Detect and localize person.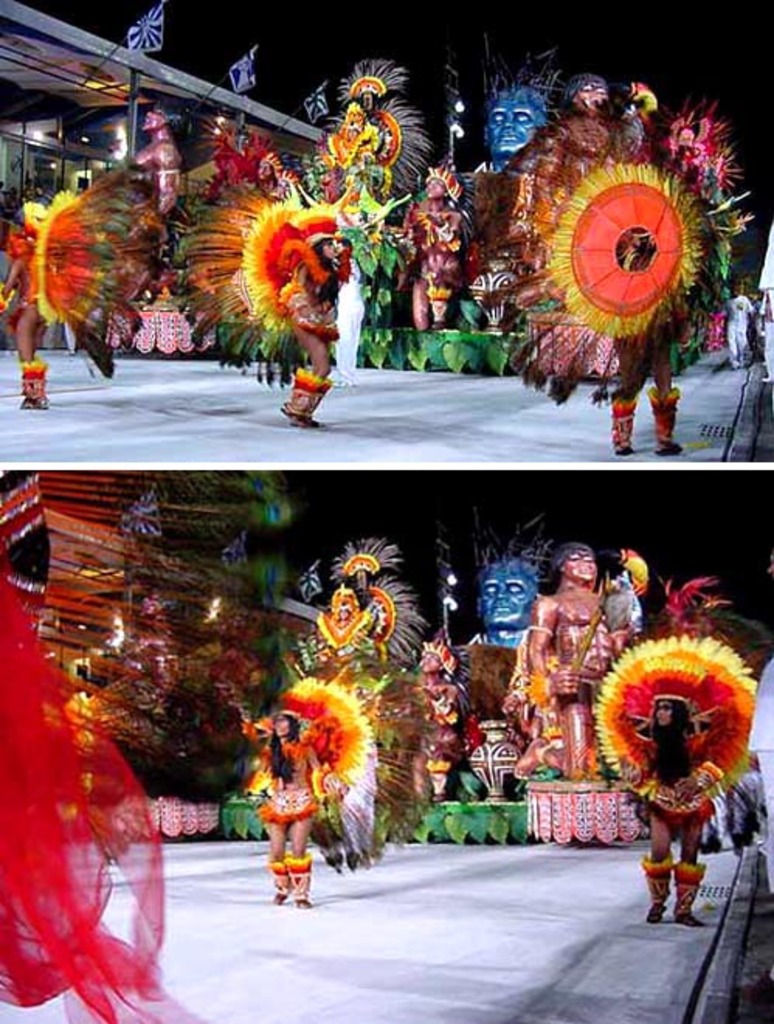
Localized at {"left": 620, "top": 225, "right": 686, "bottom": 467}.
